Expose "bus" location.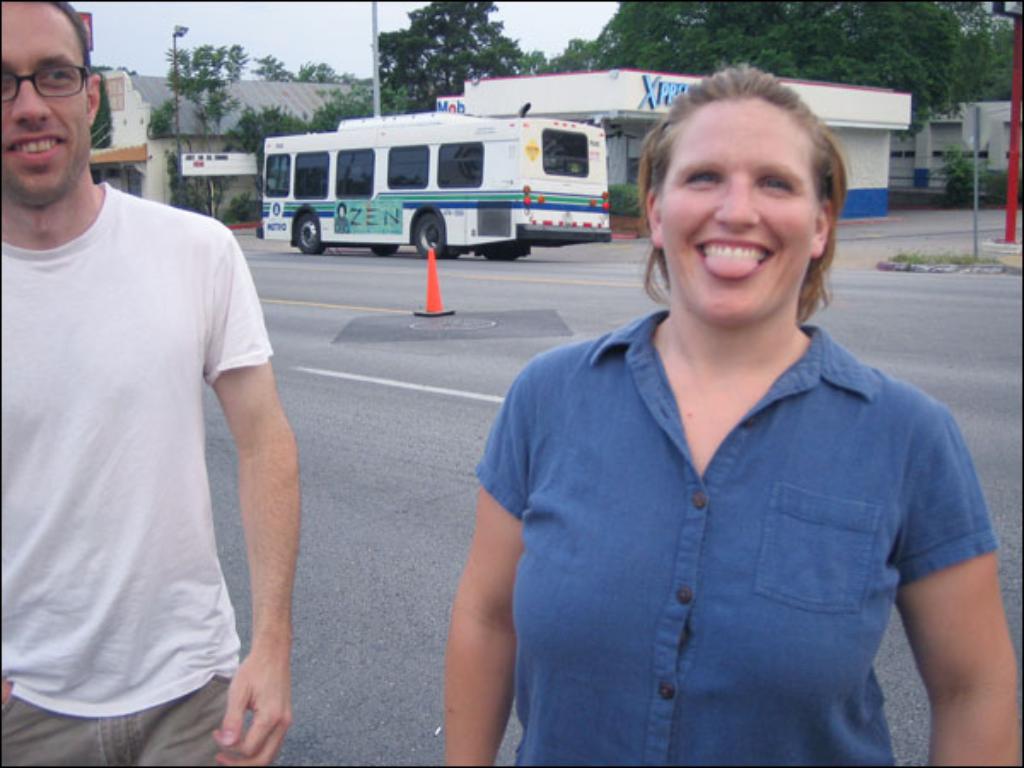
Exposed at crop(254, 109, 613, 258).
